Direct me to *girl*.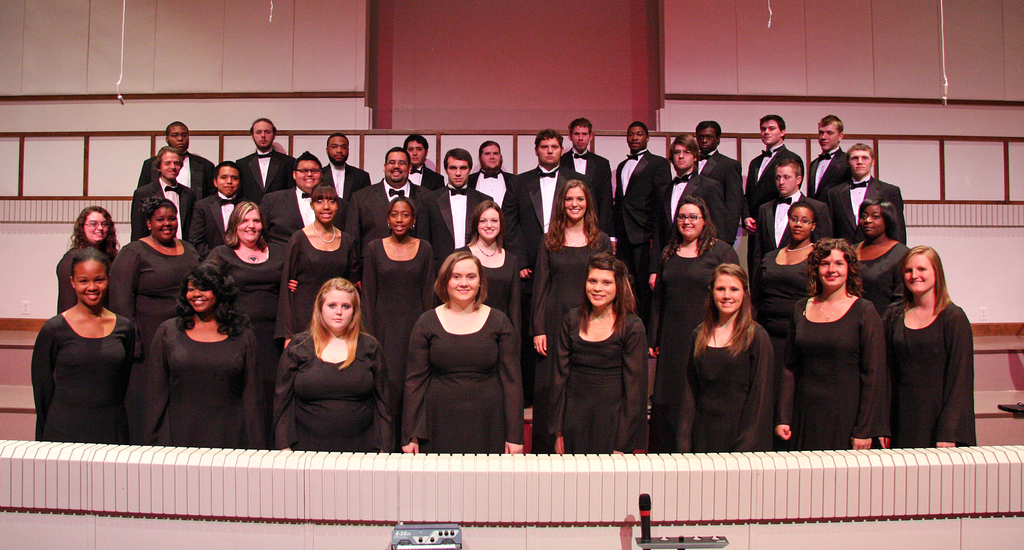
Direction: <region>780, 242, 894, 449</region>.
